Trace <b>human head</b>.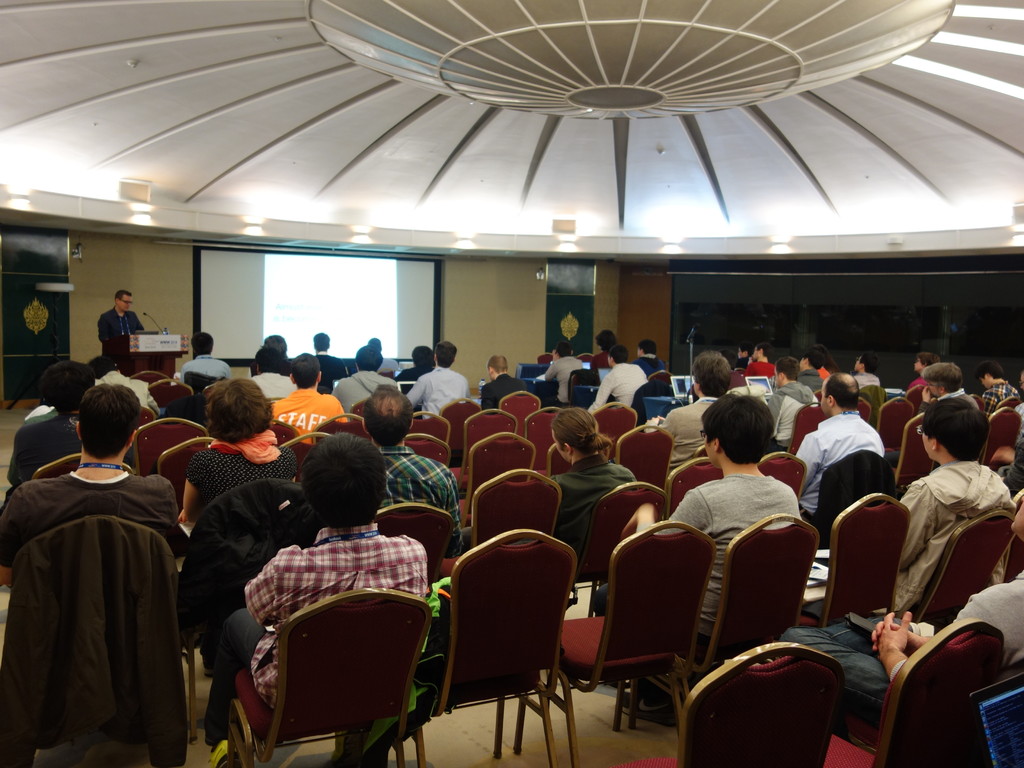
Traced to Rect(291, 352, 324, 389).
